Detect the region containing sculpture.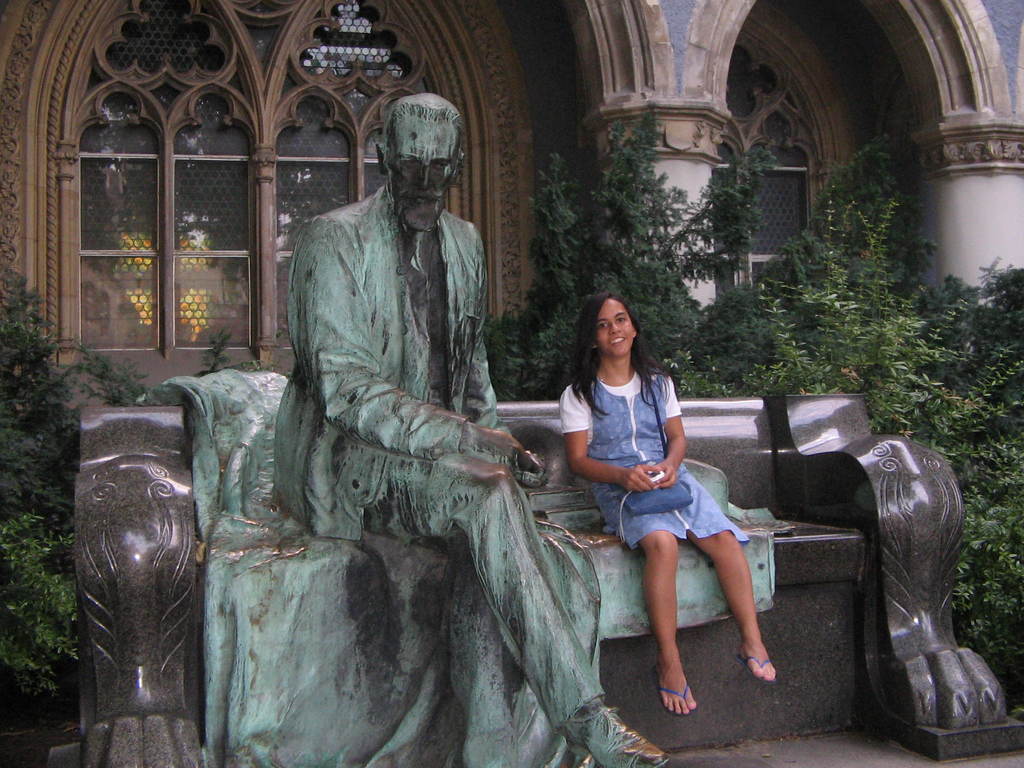
{"left": 138, "top": 71, "right": 616, "bottom": 762}.
